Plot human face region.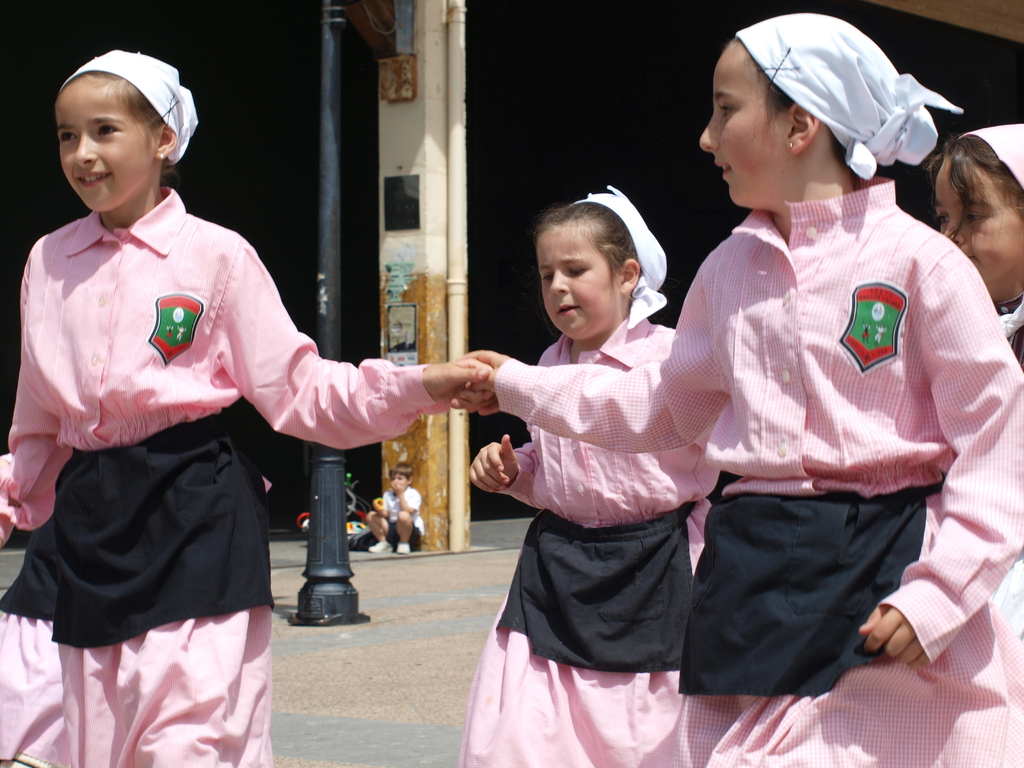
Plotted at box=[391, 475, 408, 490].
